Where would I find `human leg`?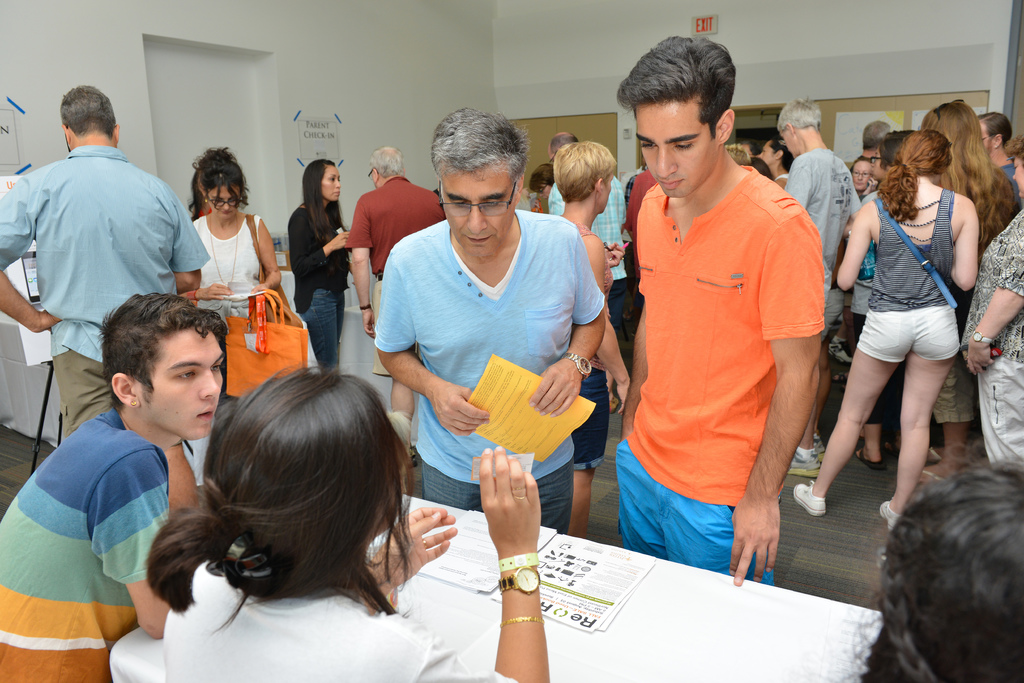
At detection(879, 316, 959, 533).
